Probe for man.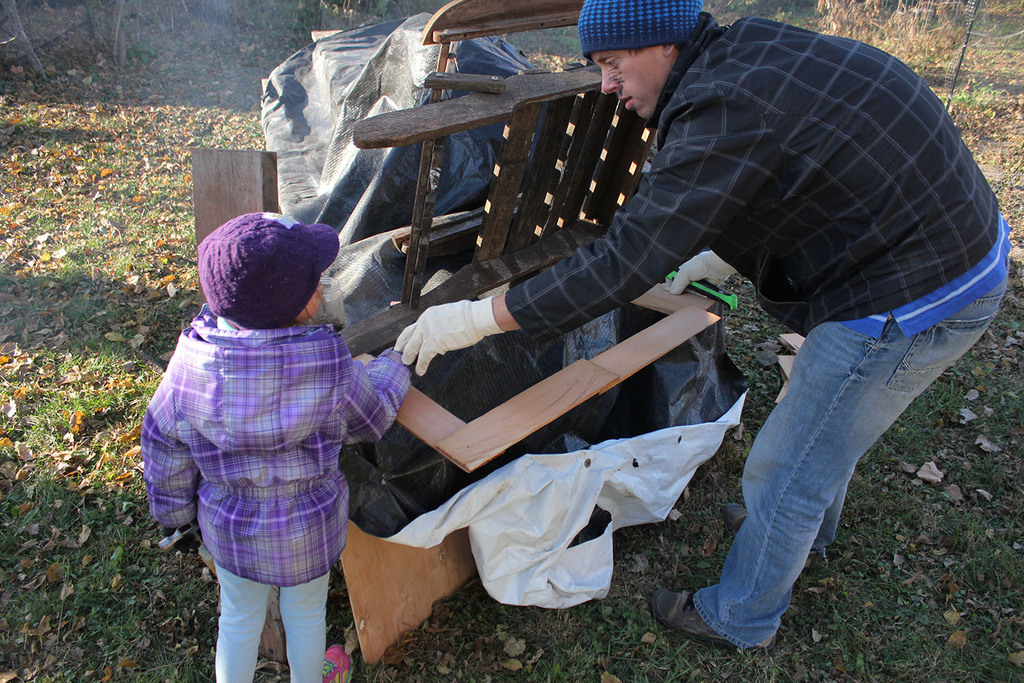
Probe result: <box>393,0,1010,654</box>.
